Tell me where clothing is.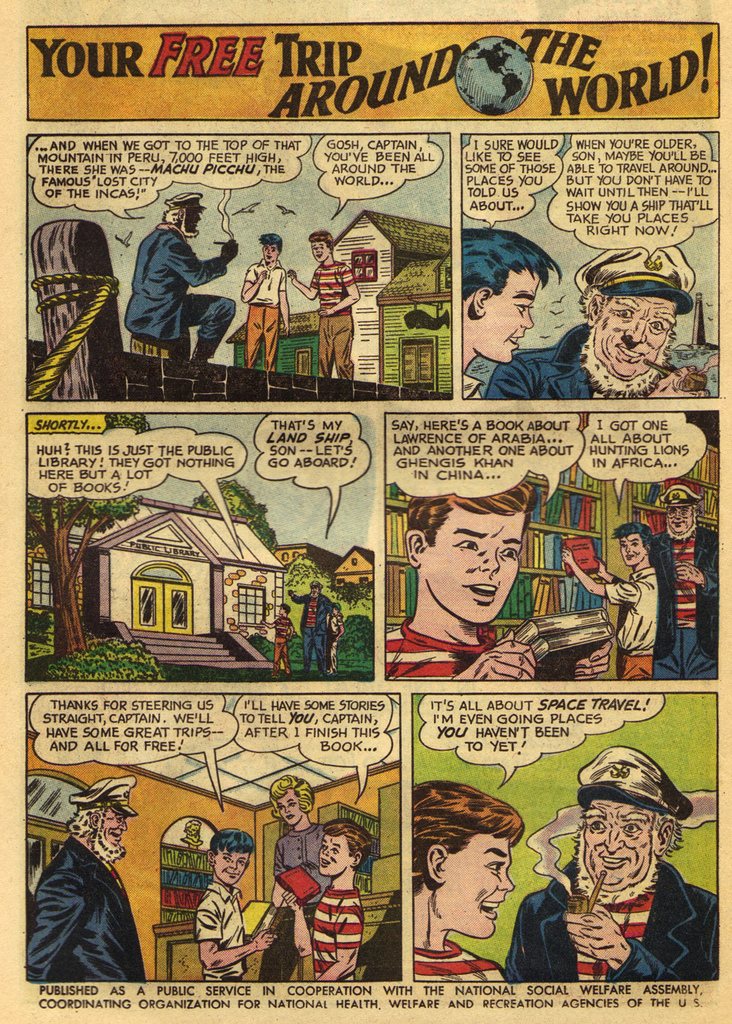
clothing is at locate(608, 563, 663, 647).
